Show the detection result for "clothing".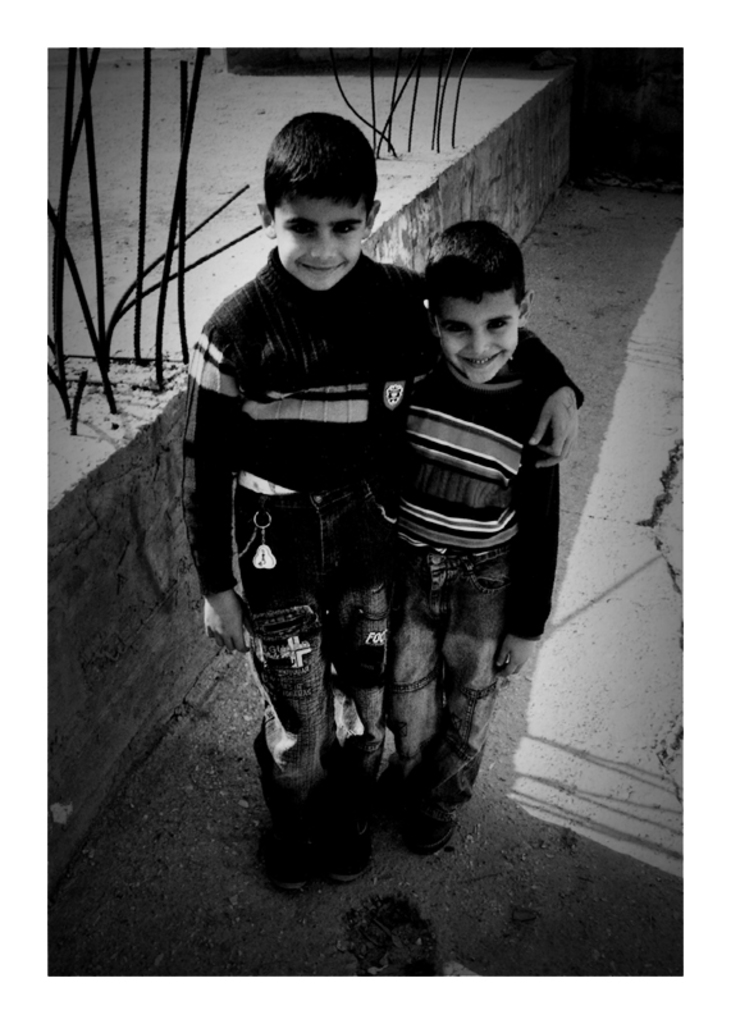
(x1=388, y1=347, x2=566, y2=637).
